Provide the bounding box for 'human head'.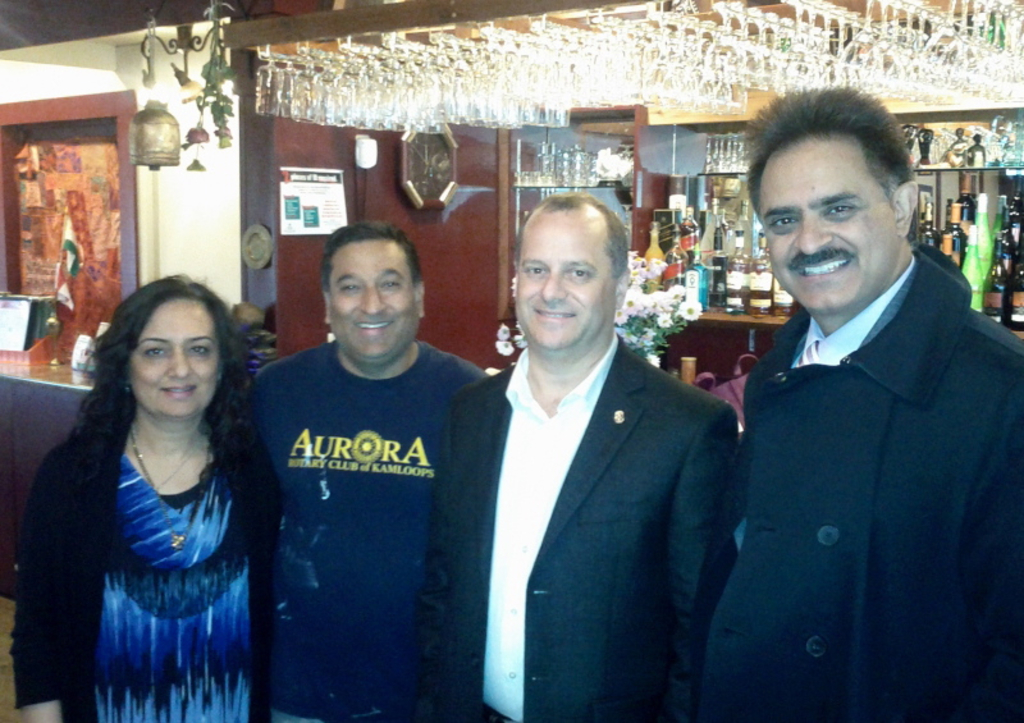
(x1=745, y1=88, x2=919, y2=314).
